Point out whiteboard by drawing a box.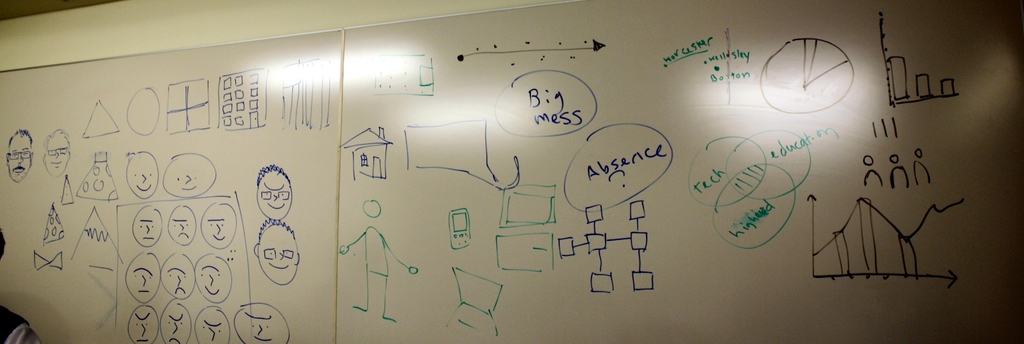
box=[337, 0, 1023, 343].
